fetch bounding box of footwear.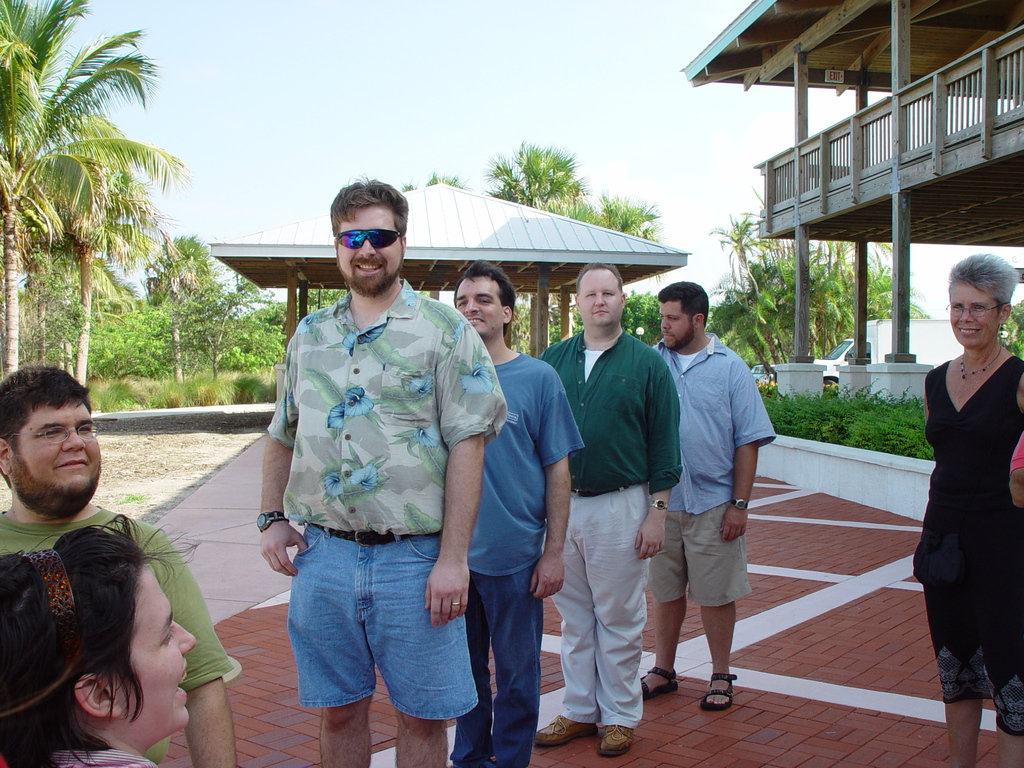
Bbox: rect(705, 669, 732, 705).
